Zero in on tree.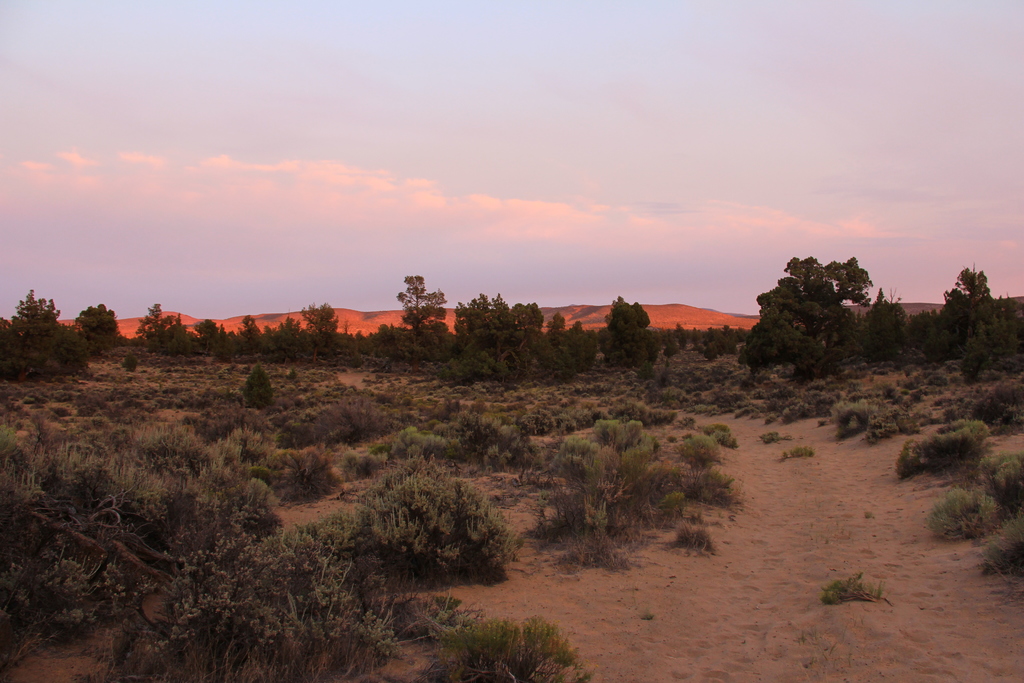
Zeroed in: locate(86, 303, 125, 346).
